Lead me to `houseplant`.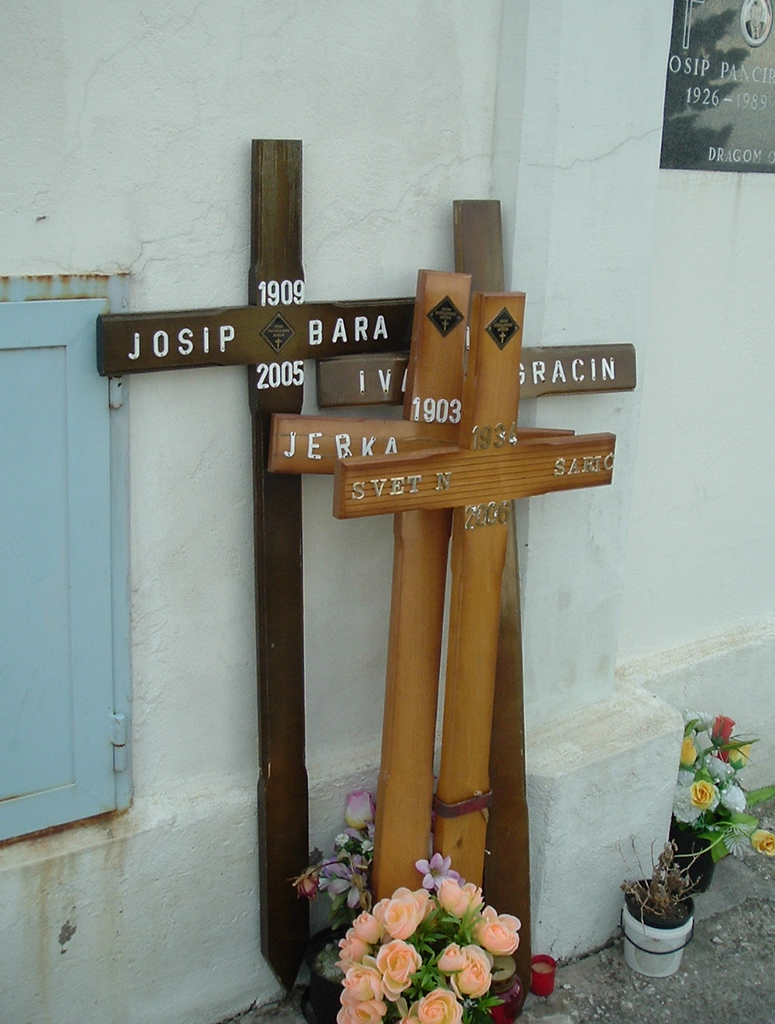
Lead to 302:847:519:1023.
